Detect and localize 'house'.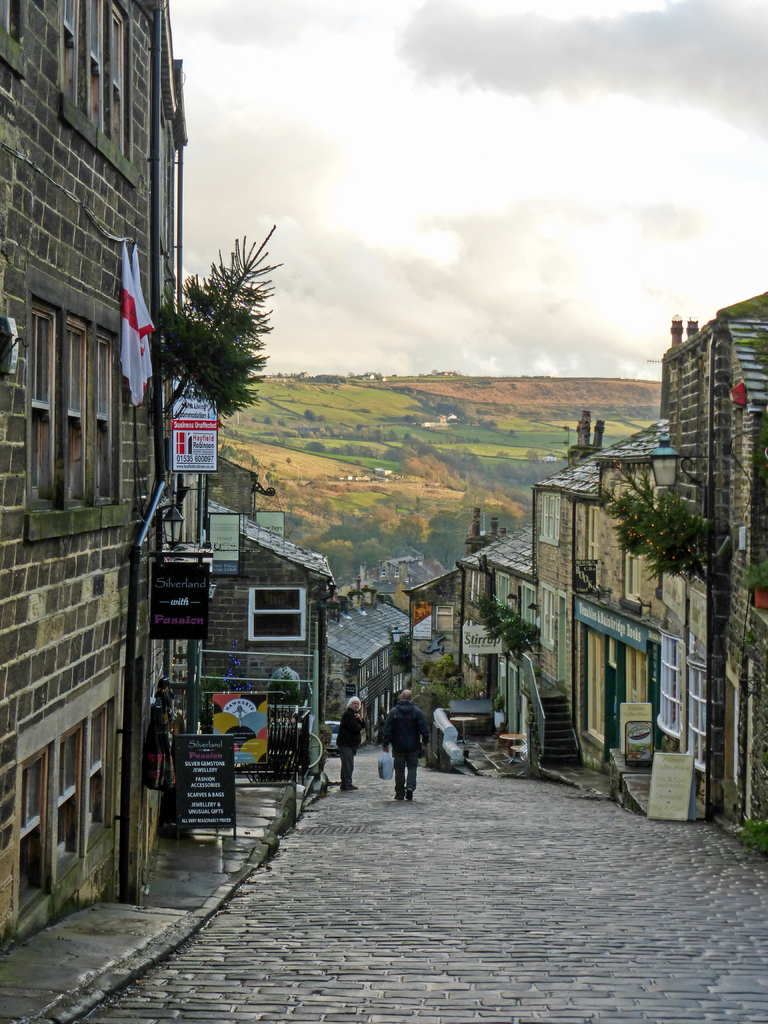
Localized at x1=205 y1=454 x2=340 y2=769.
